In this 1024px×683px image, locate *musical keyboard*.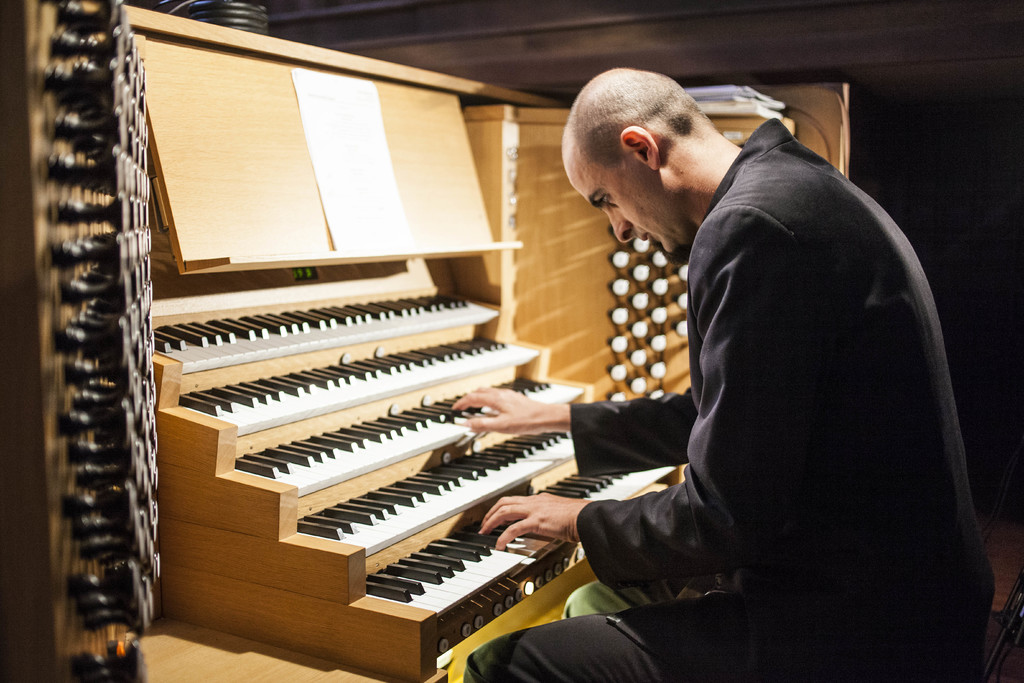
Bounding box: region(298, 423, 586, 555).
